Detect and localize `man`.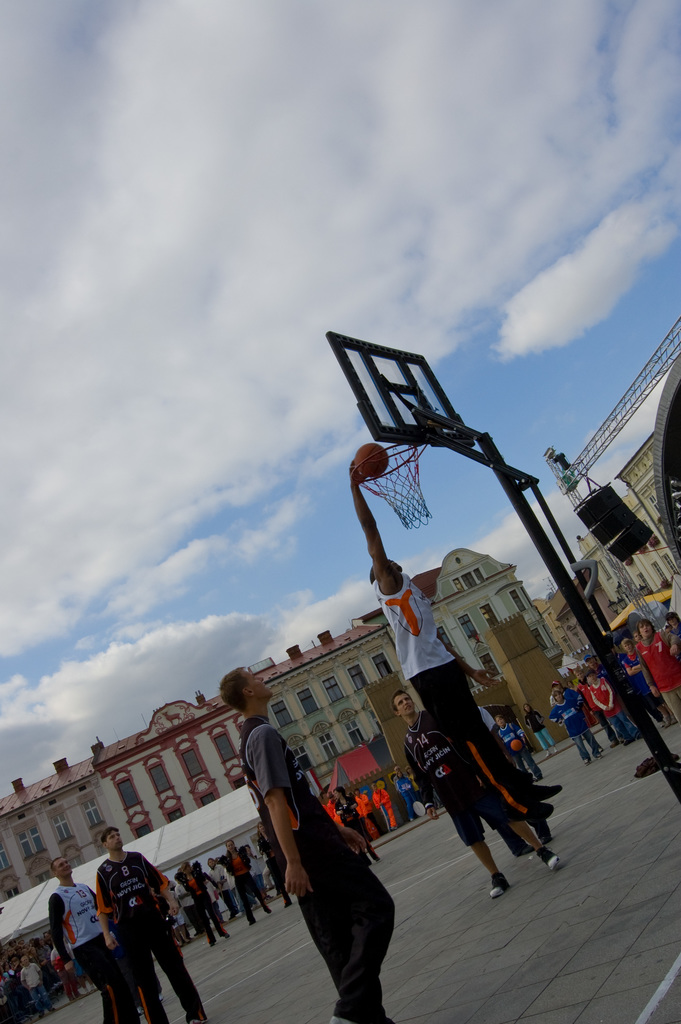
Localized at crop(218, 666, 398, 1023).
